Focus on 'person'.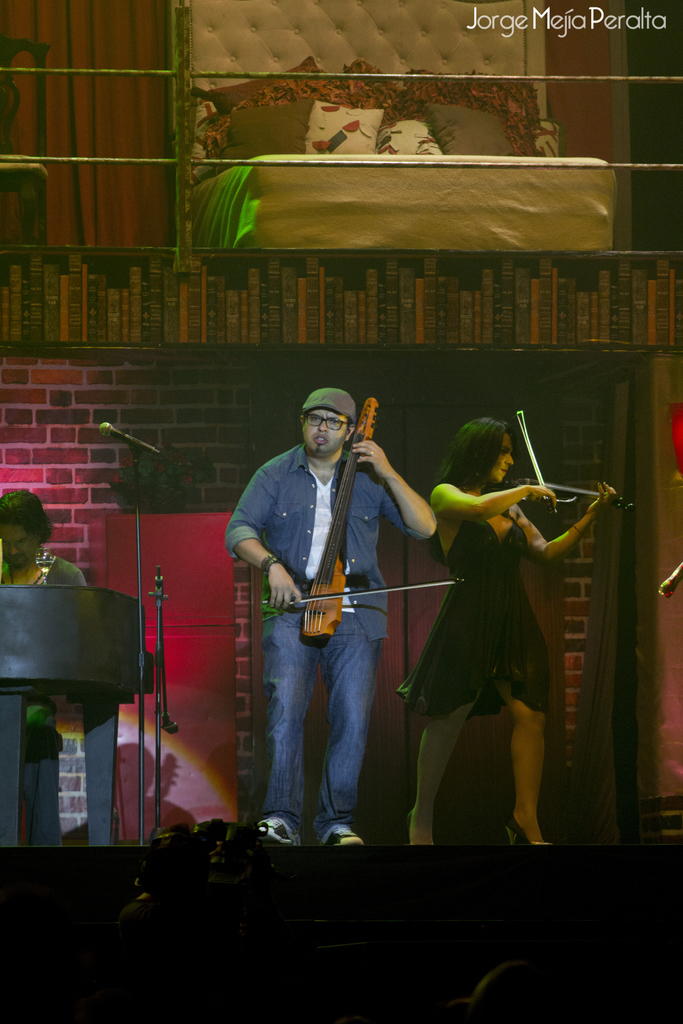
Focused at <region>411, 406, 620, 865</region>.
